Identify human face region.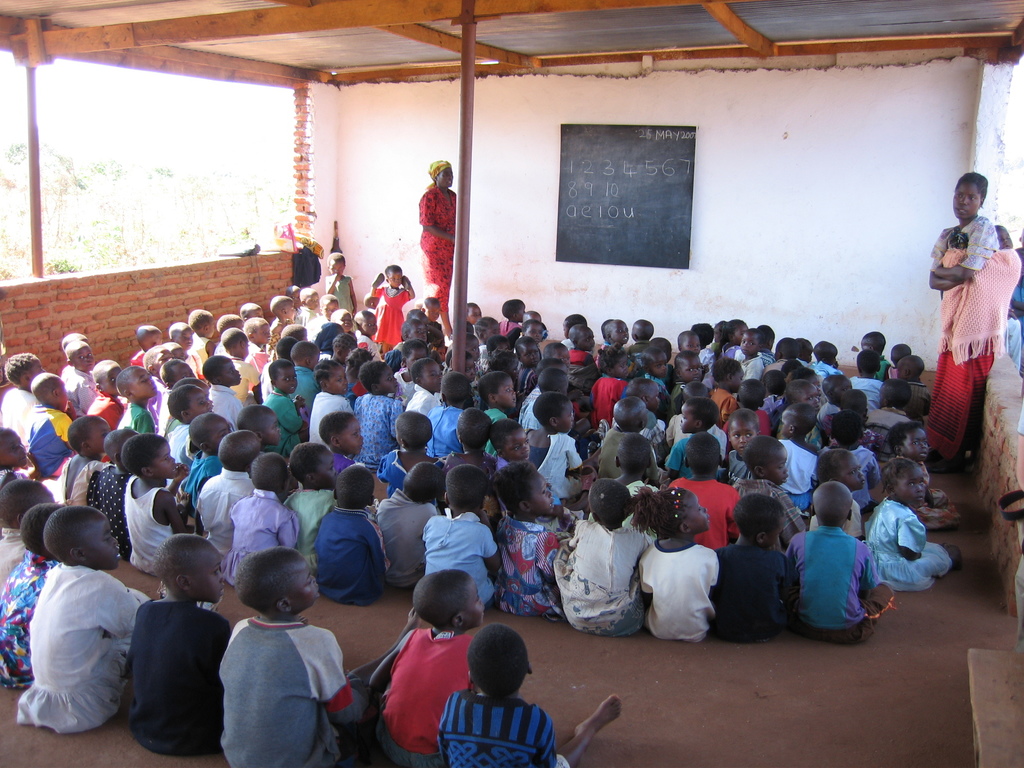
Region: (left=679, top=486, right=707, bottom=518).
